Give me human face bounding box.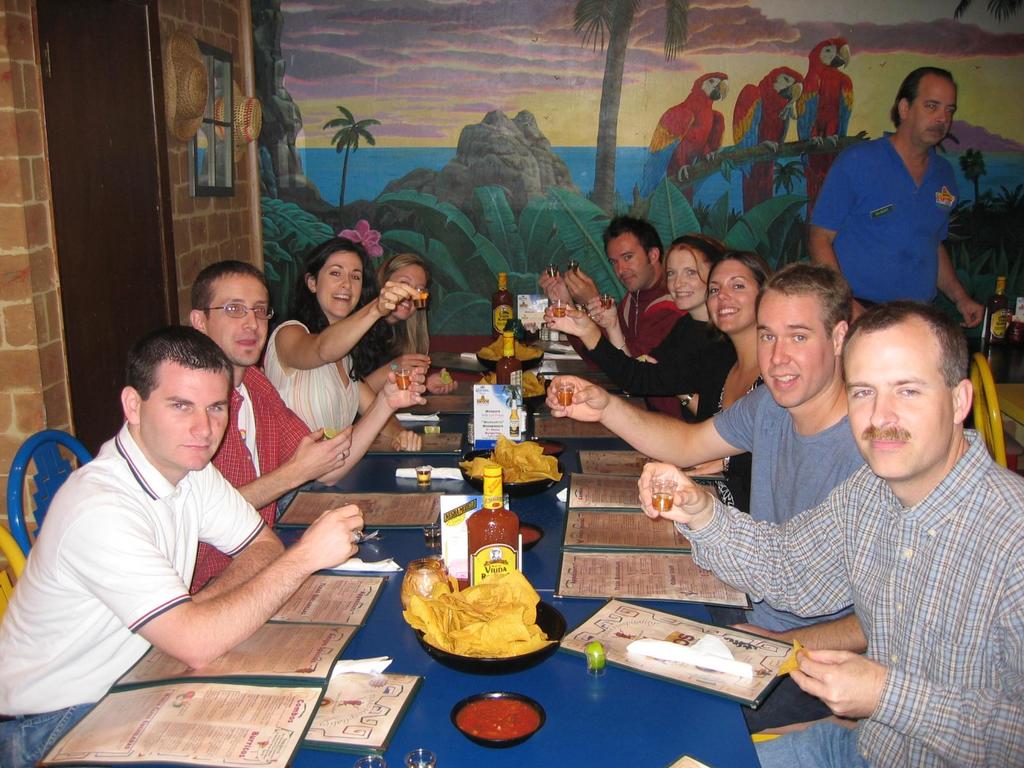
752 288 837 407.
